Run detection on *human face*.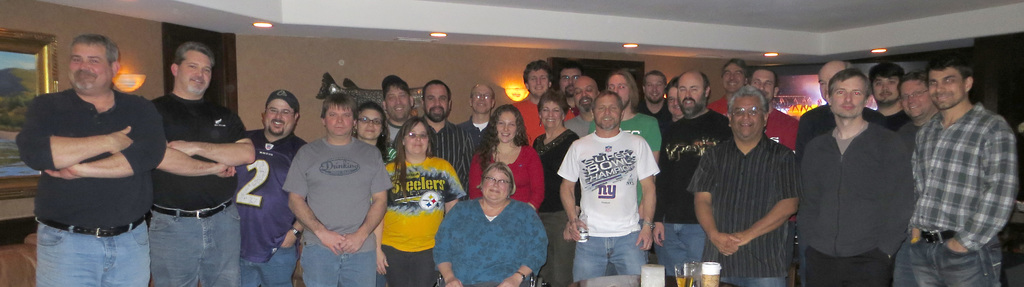
Result: [723, 62, 744, 94].
